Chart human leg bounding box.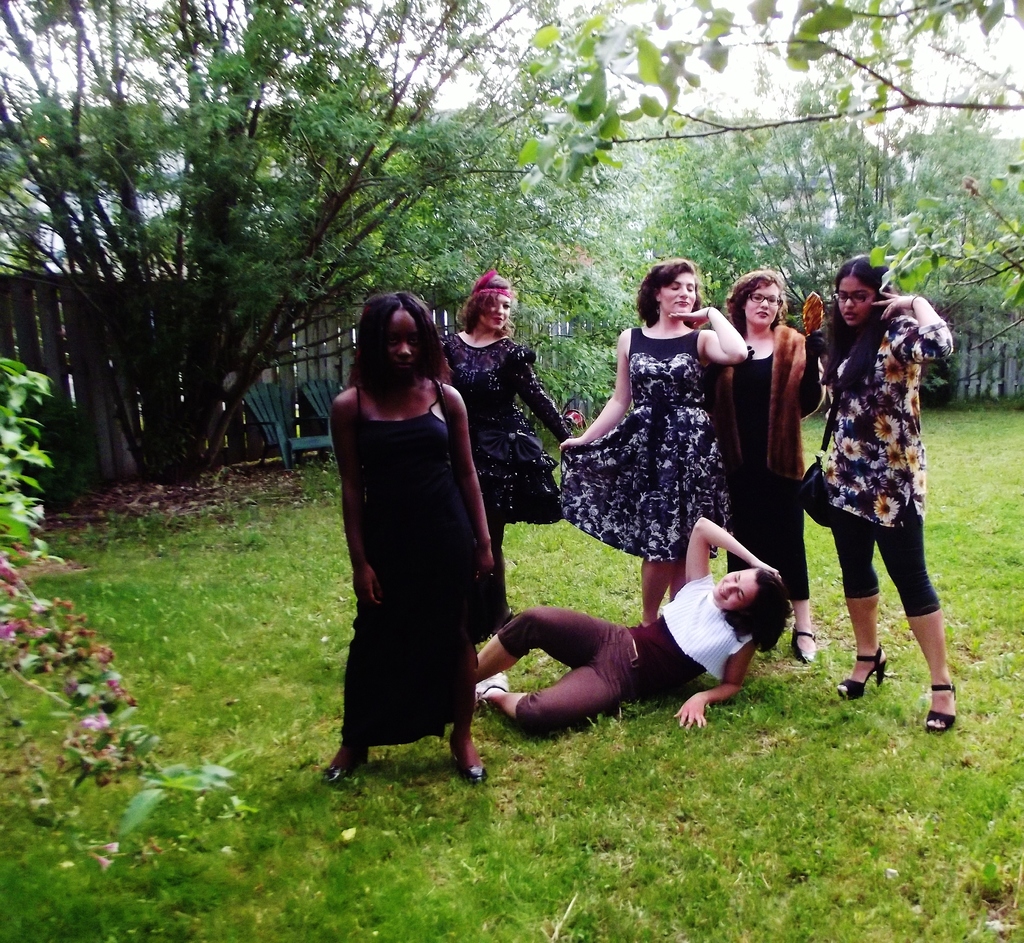
Charted: select_region(450, 689, 492, 780).
